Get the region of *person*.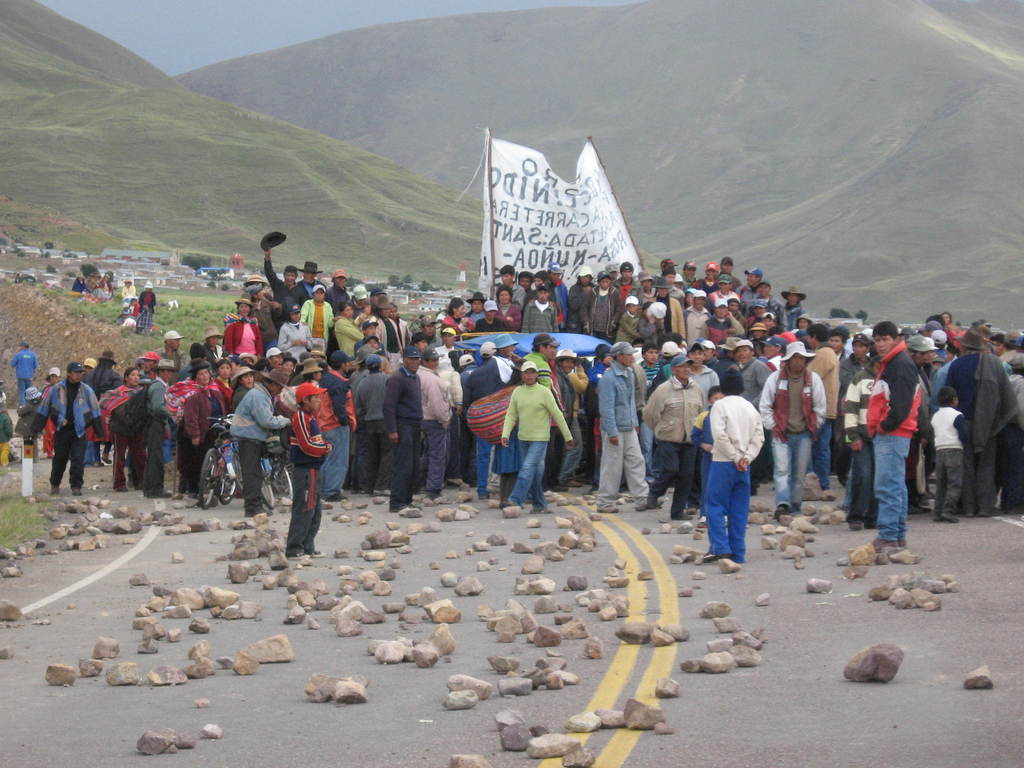
bbox=[8, 342, 42, 410].
